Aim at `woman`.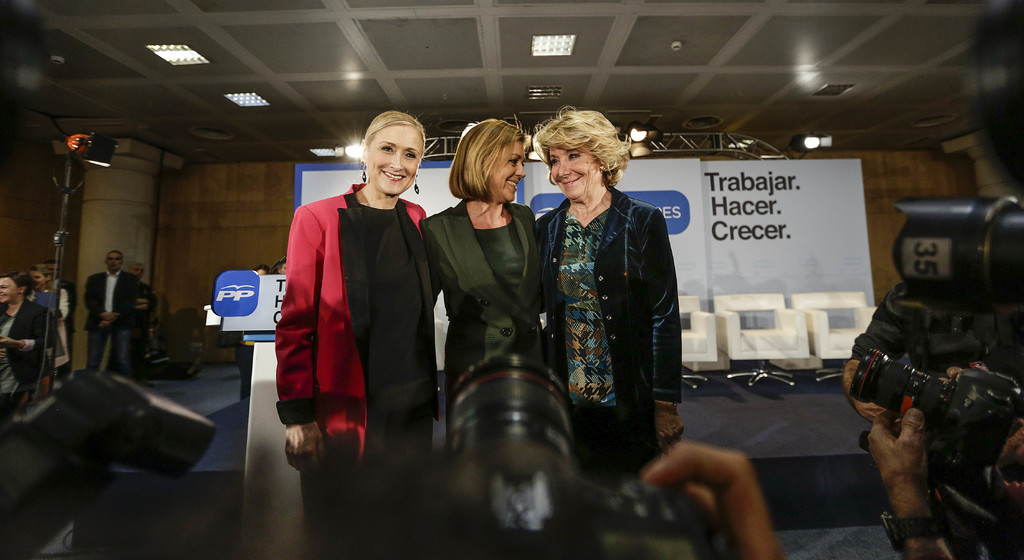
Aimed at x1=526, y1=109, x2=685, y2=476.
